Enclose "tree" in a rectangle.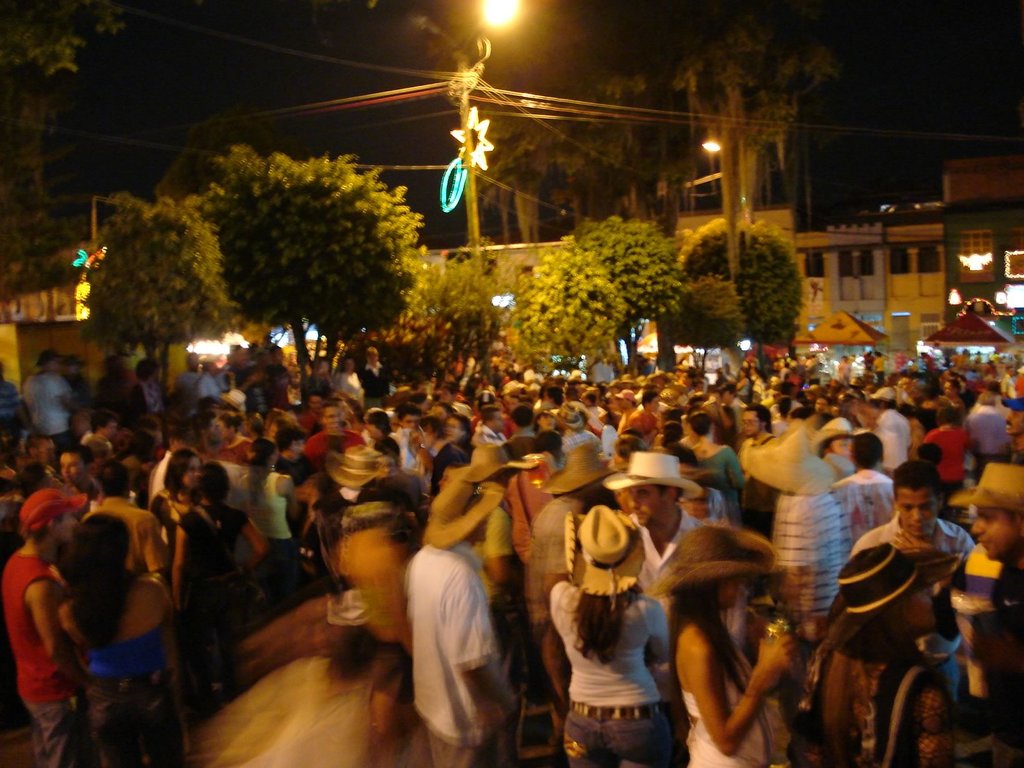
Rect(513, 234, 625, 377).
